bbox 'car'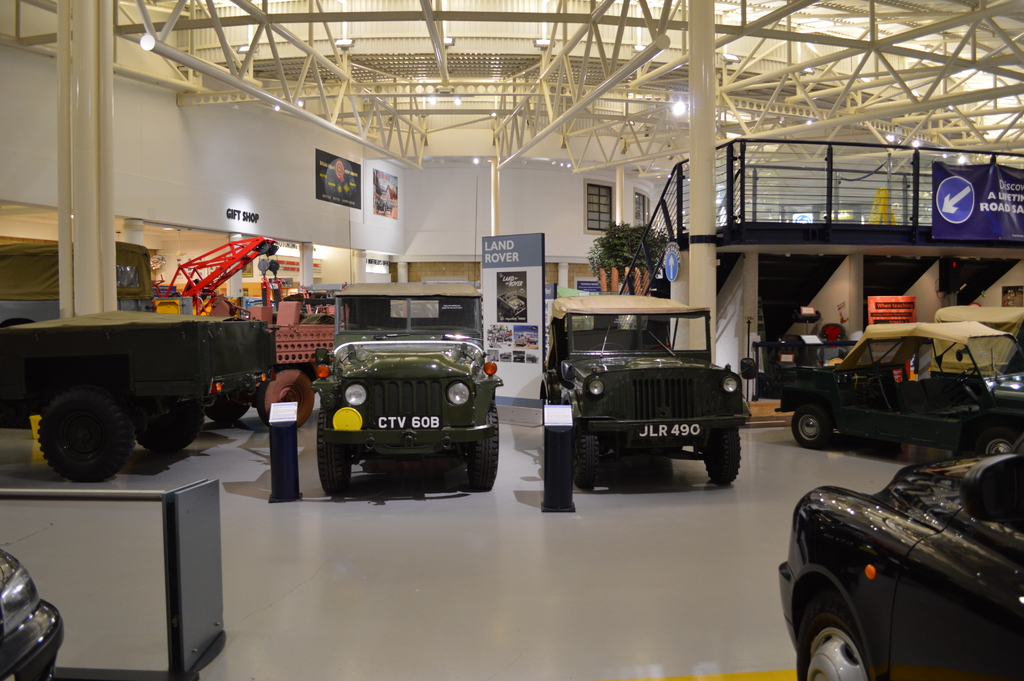
bbox=(775, 451, 1023, 680)
